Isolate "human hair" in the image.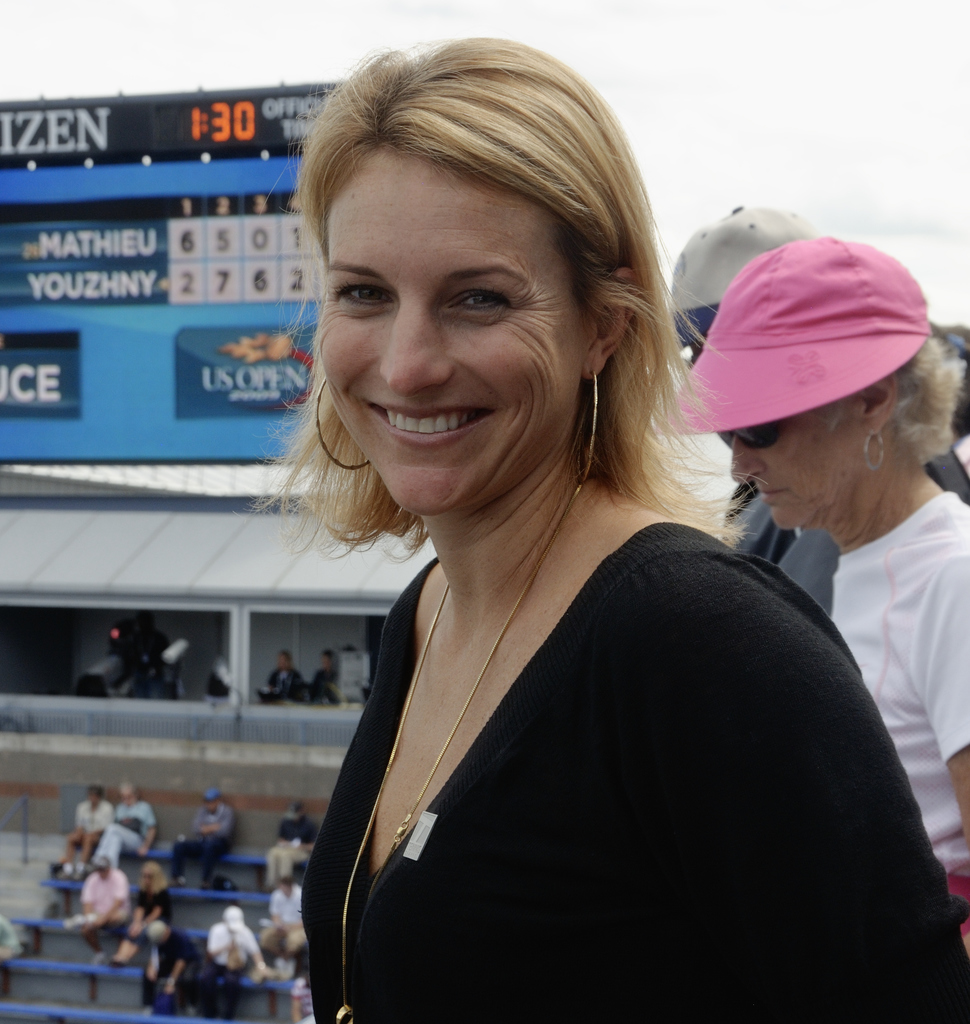
Isolated region: locate(817, 333, 962, 471).
